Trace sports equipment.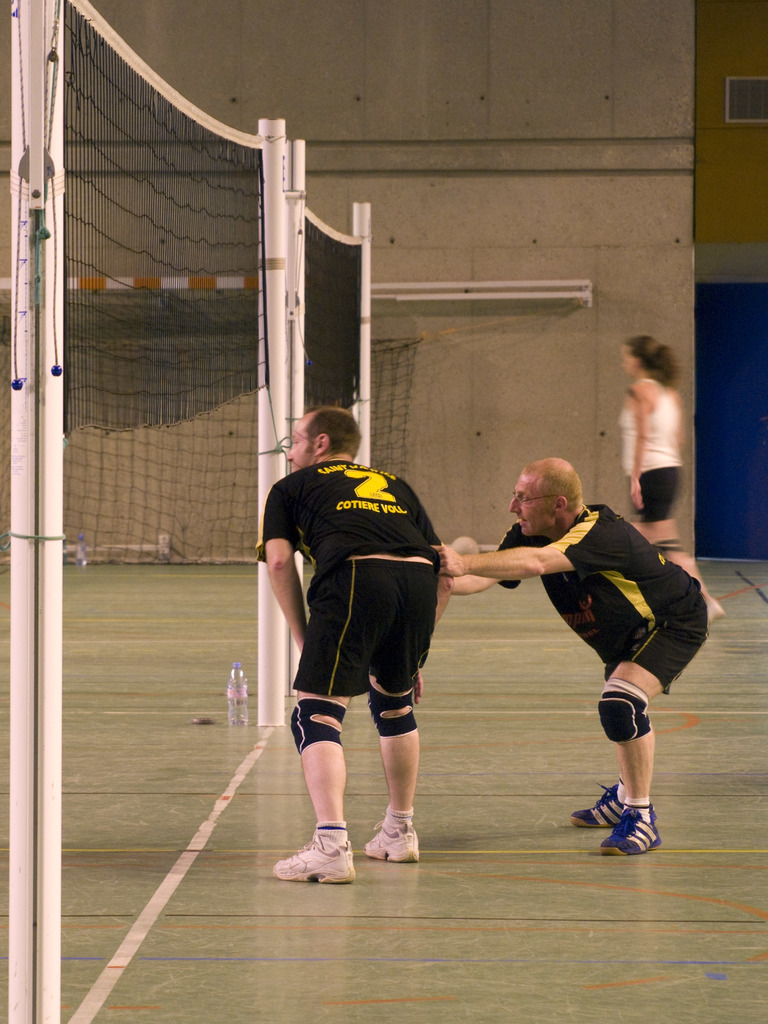
Traced to (450,527,483,554).
